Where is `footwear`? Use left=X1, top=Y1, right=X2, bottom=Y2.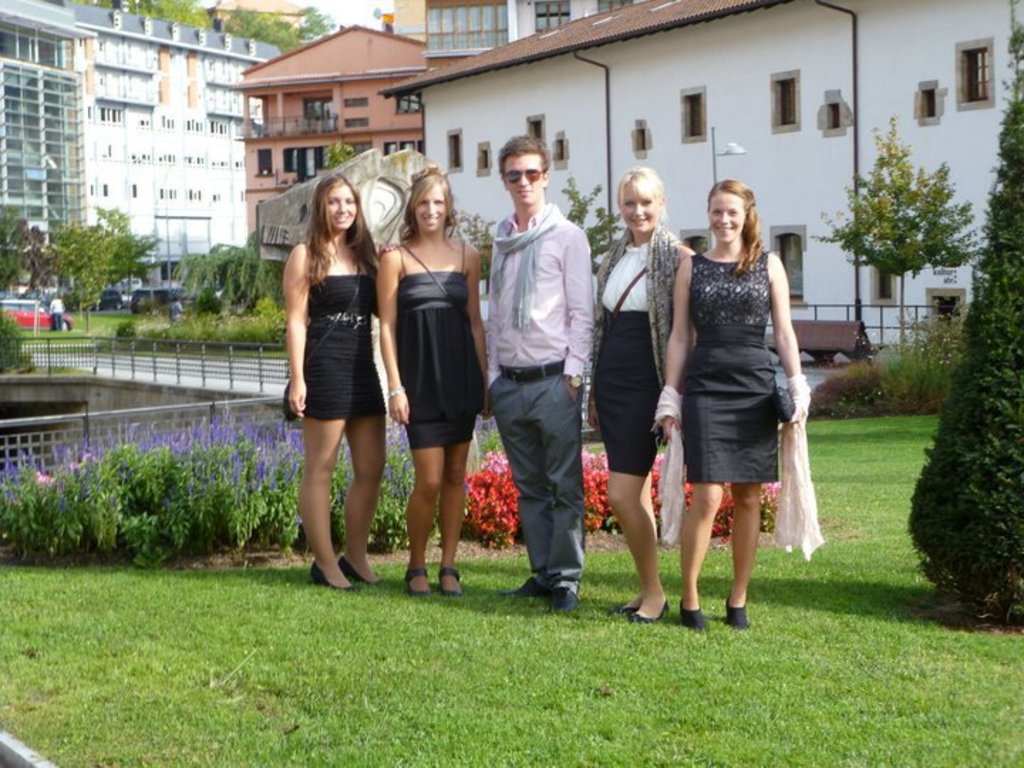
left=631, top=602, right=660, bottom=620.
